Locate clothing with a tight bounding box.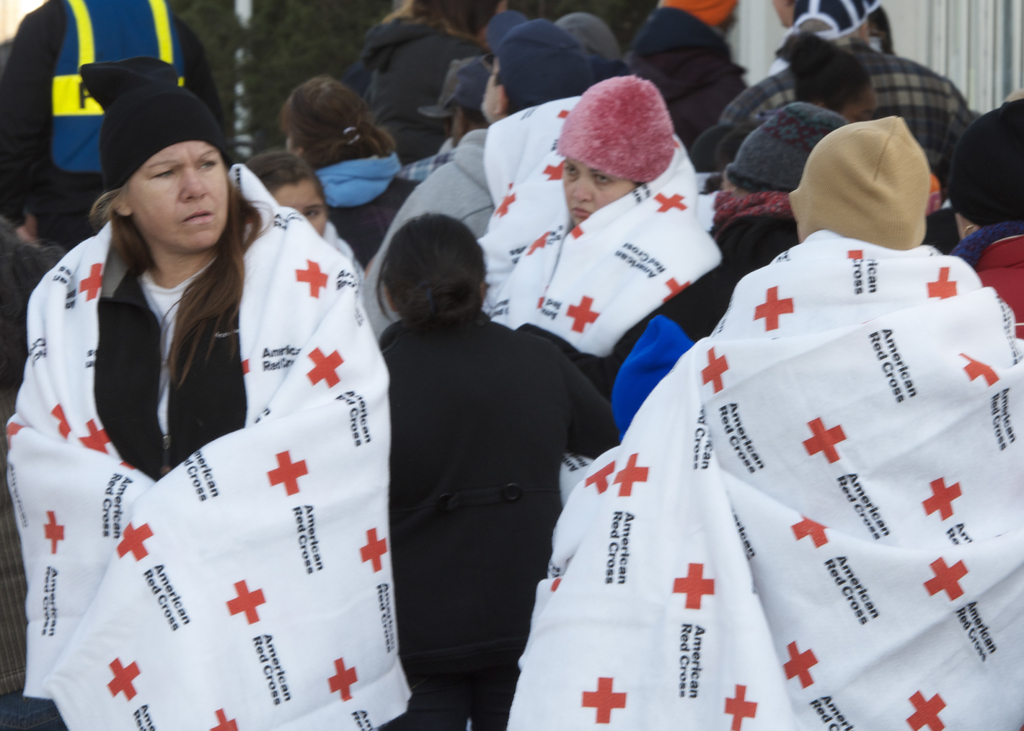
locate(0, 0, 220, 252).
